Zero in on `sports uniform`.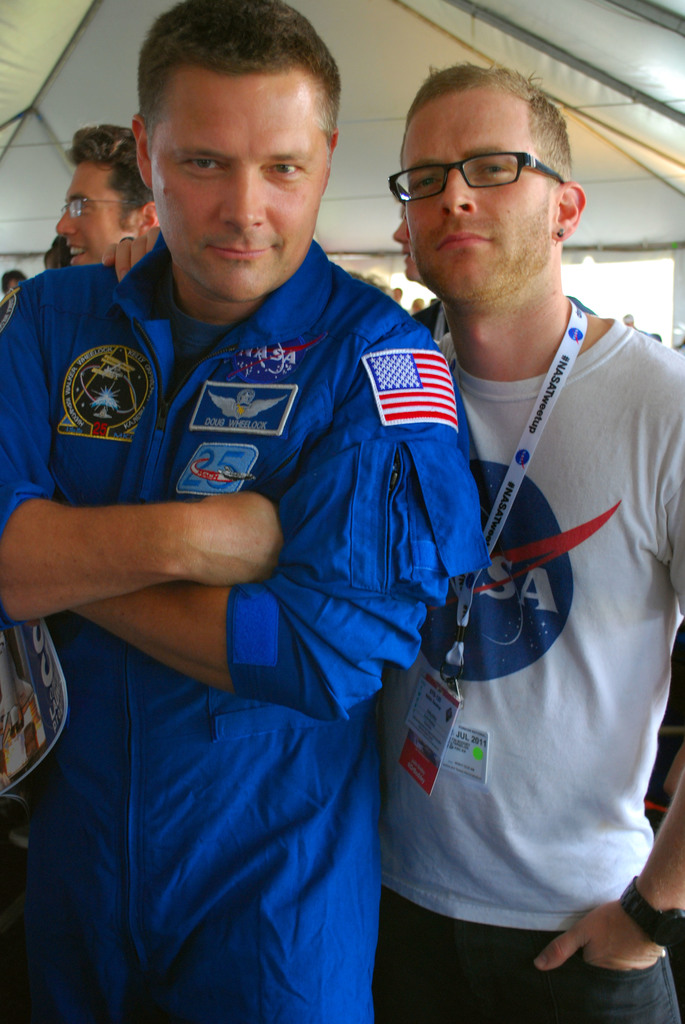
Zeroed in: {"x1": 365, "y1": 298, "x2": 684, "y2": 1016}.
